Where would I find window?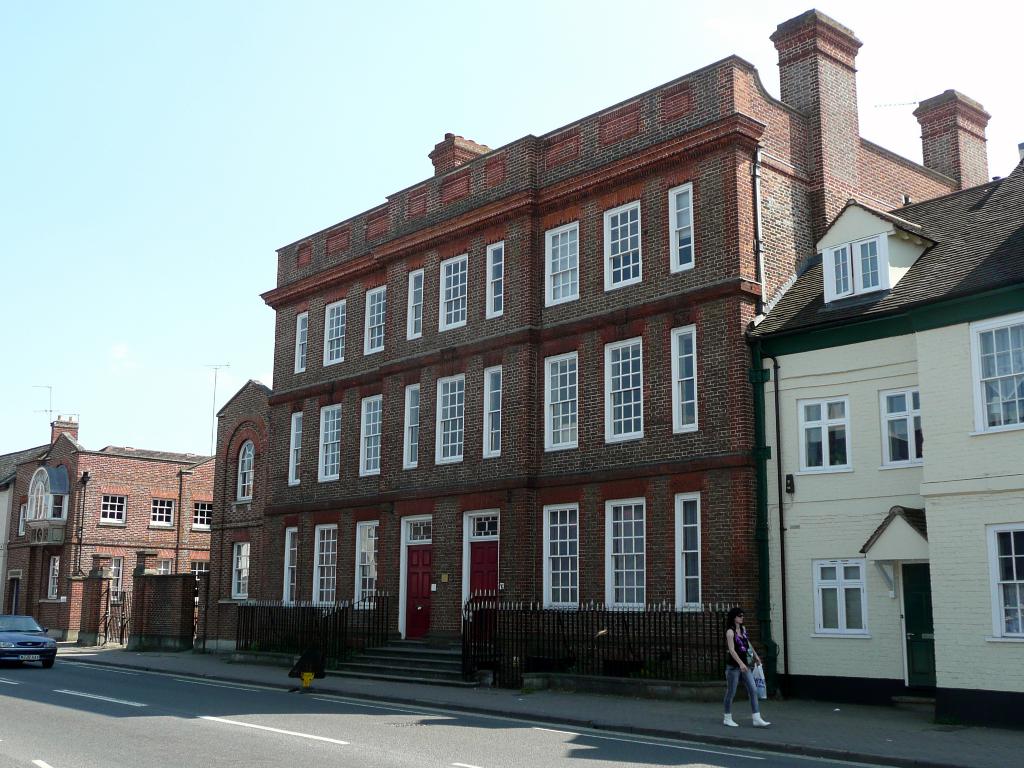
At 312/527/336/606.
